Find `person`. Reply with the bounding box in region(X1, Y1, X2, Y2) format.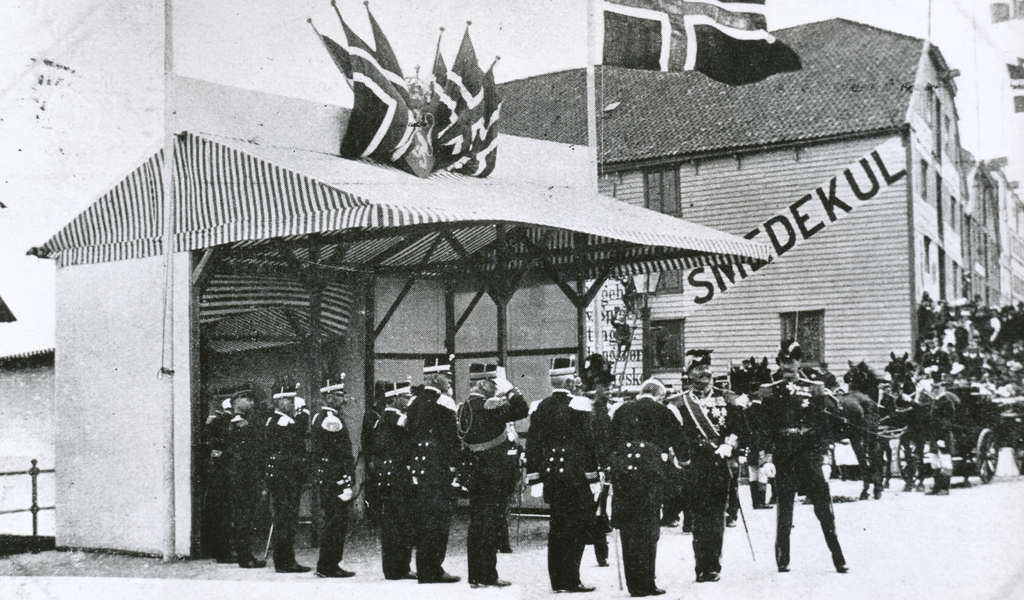
region(202, 398, 243, 563).
